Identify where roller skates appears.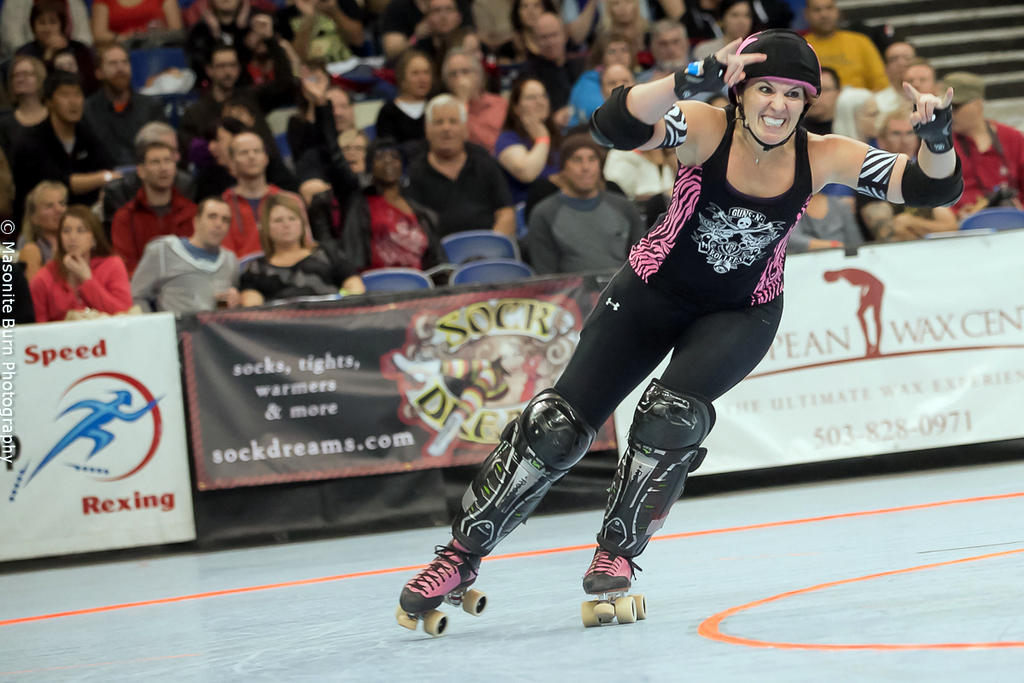
Appears at 396/536/486/637.
